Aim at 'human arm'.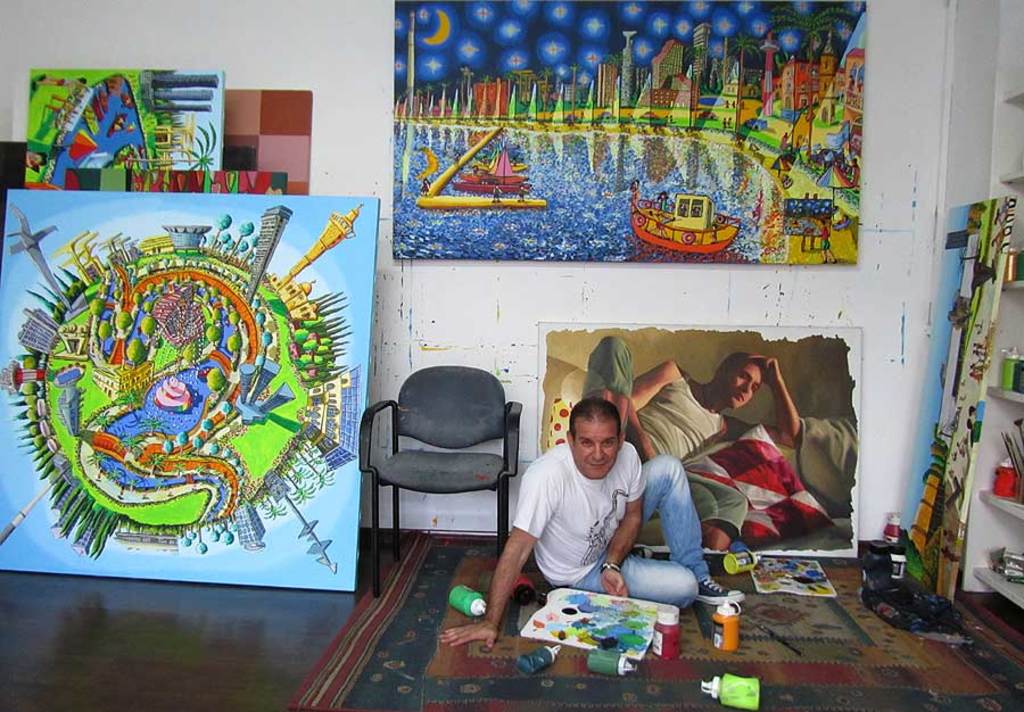
Aimed at [left=438, top=466, right=542, bottom=647].
